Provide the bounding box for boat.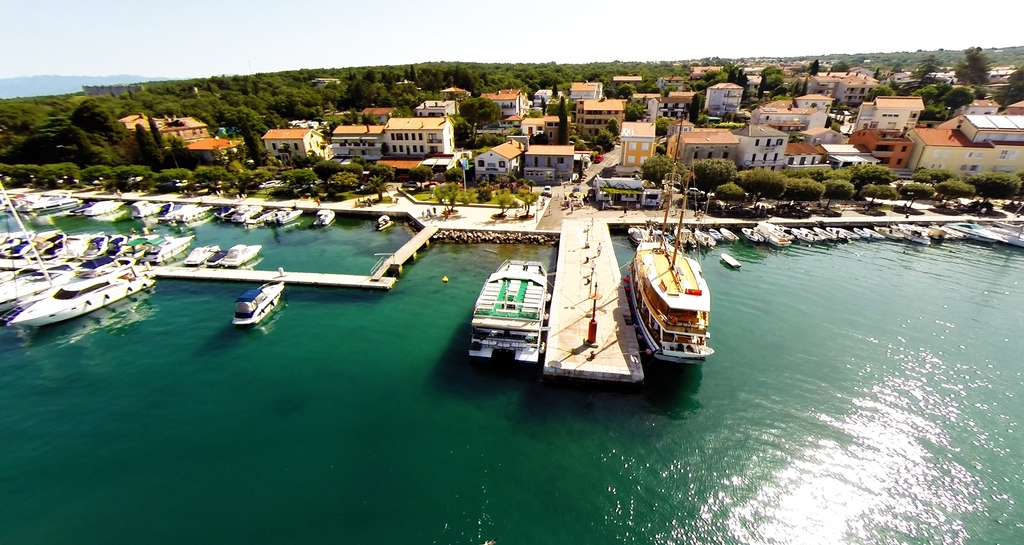
145/237/197/264.
